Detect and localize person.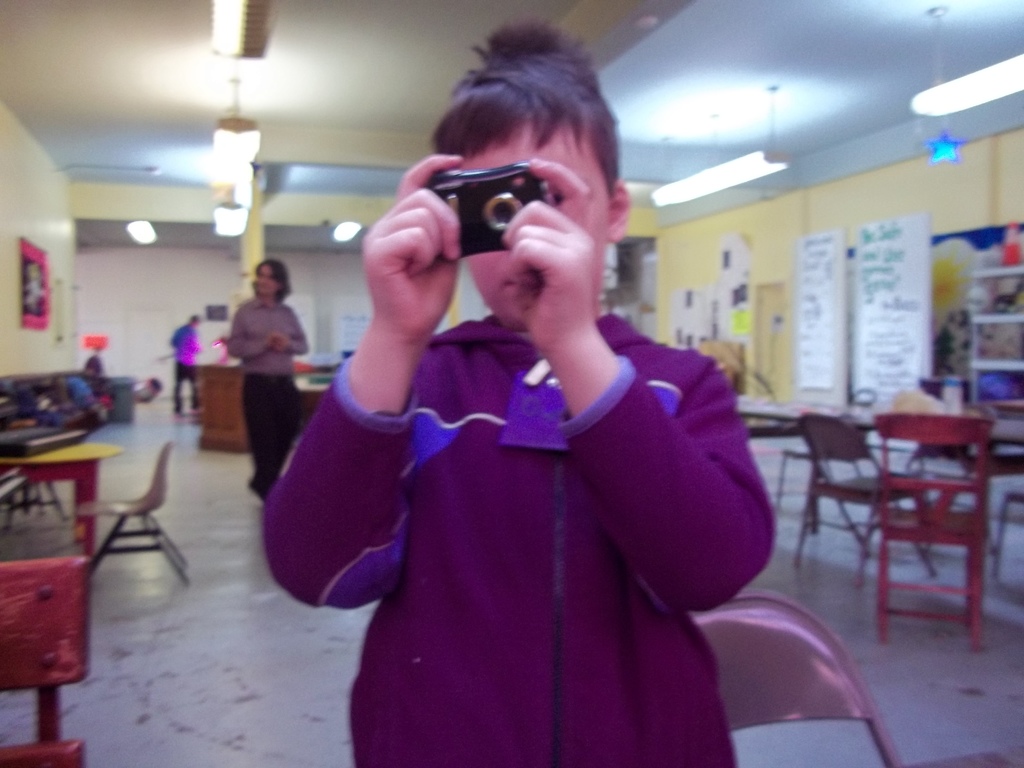
Localized at (x1=227, y1=256, x2=307, y2=498).
